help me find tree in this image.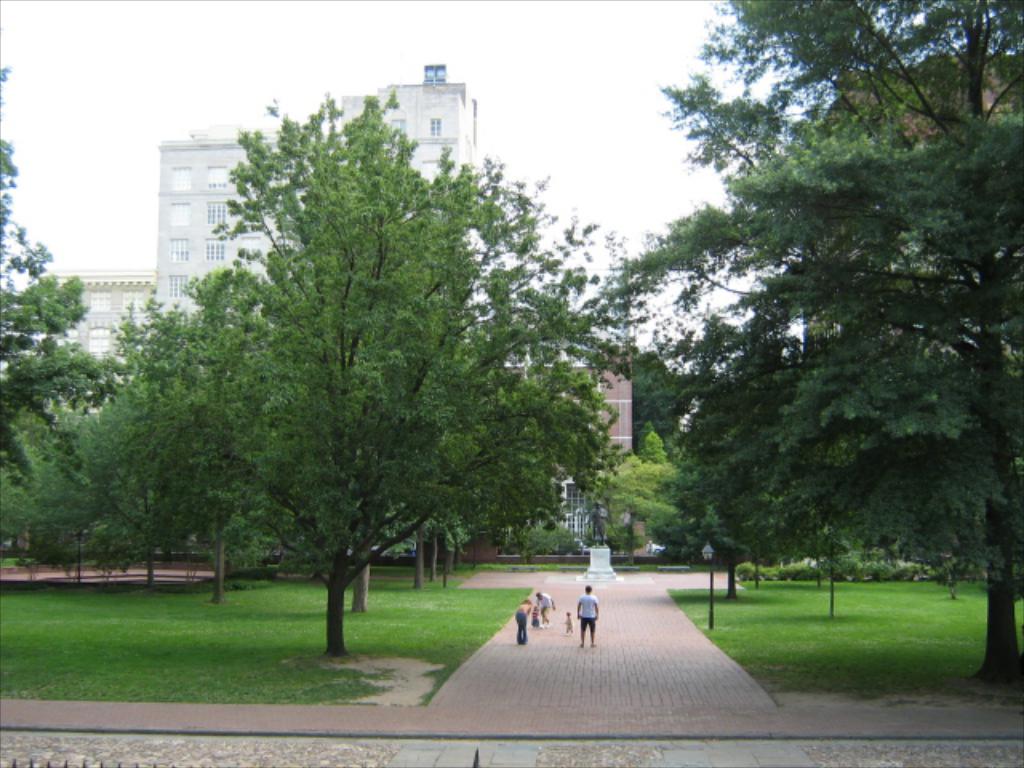
Found it: l=616, t=446, r=848, b=597.
